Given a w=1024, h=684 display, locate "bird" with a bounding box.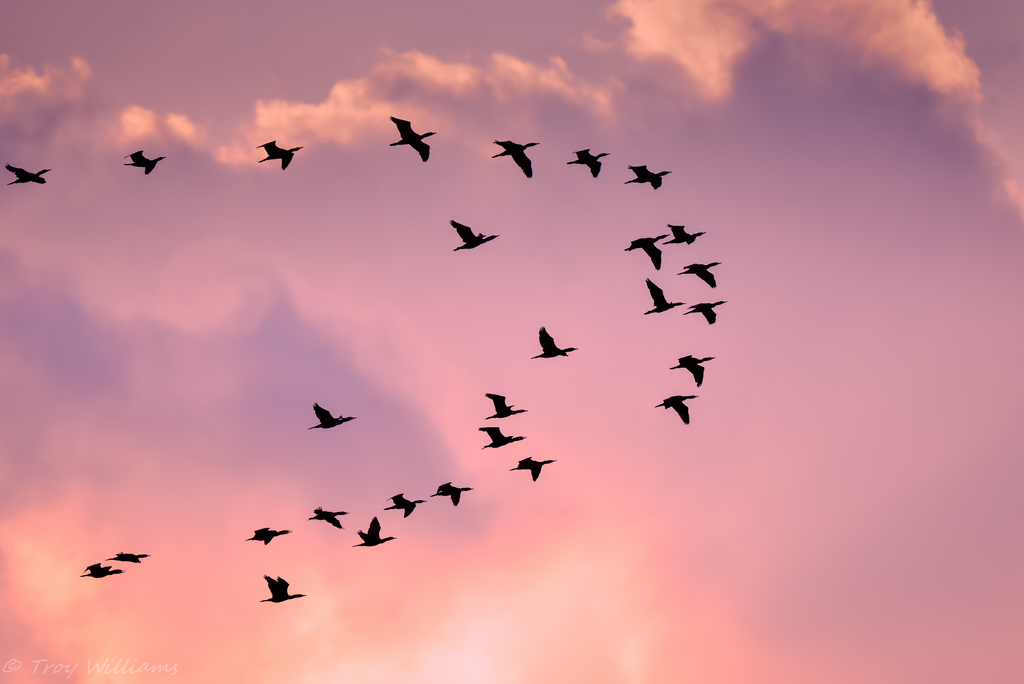
Located: (488,138,538,178).
